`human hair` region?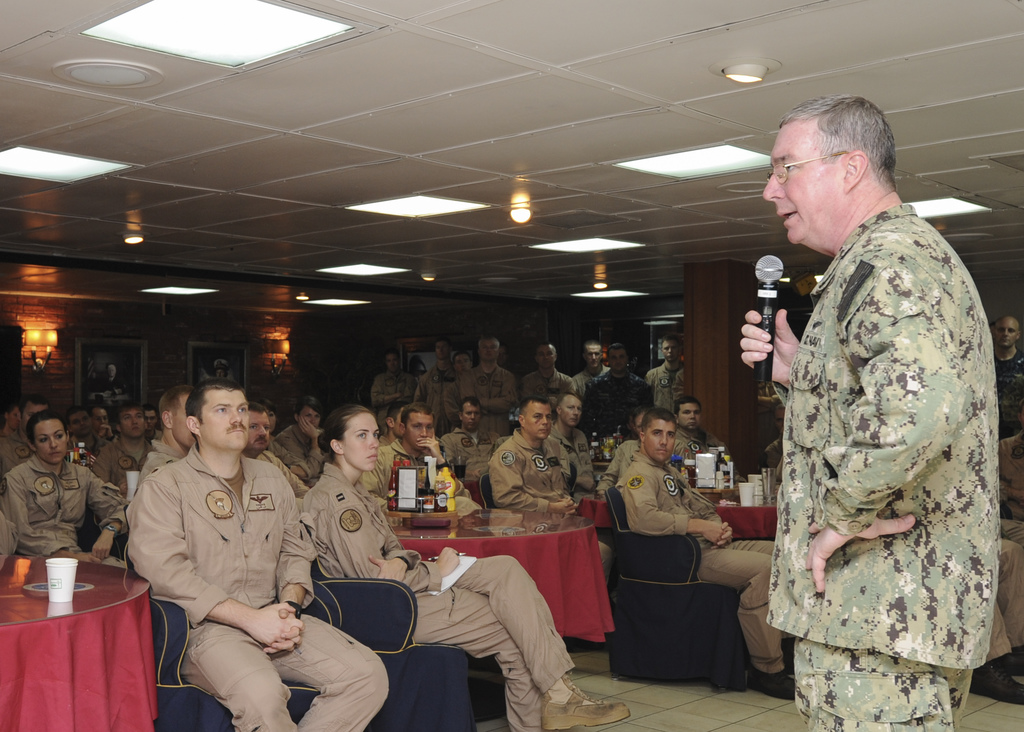
(x1=114, y1=403, x2=147, y2=425)
